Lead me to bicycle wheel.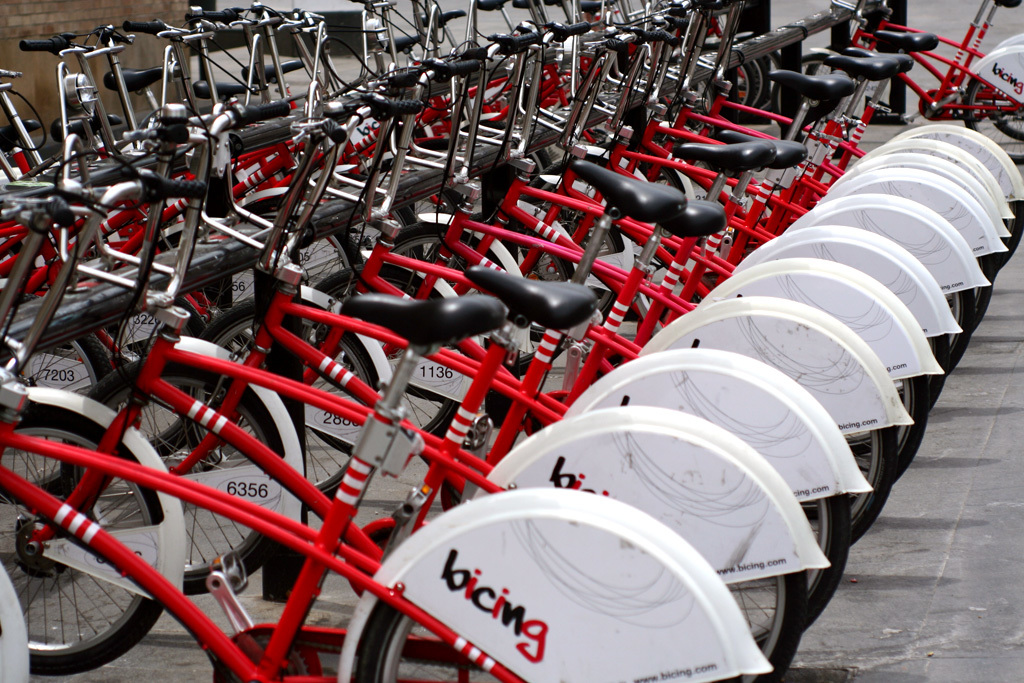
Lead to (0, 403, 167, 678).
